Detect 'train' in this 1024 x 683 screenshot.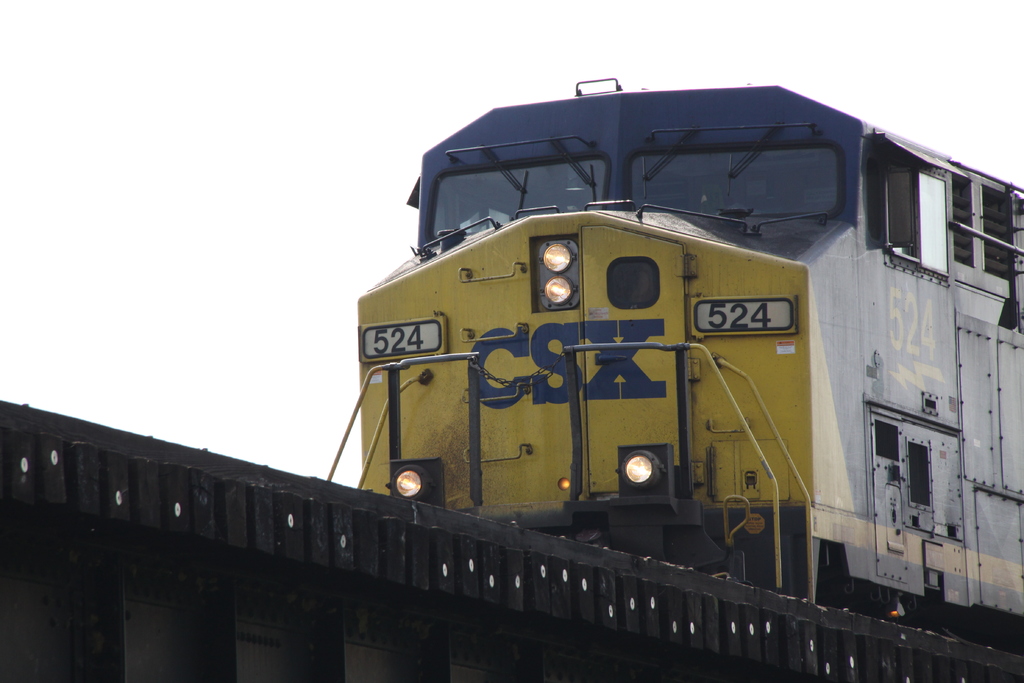
Detection: select_region(329, 77, 1023, 659).
